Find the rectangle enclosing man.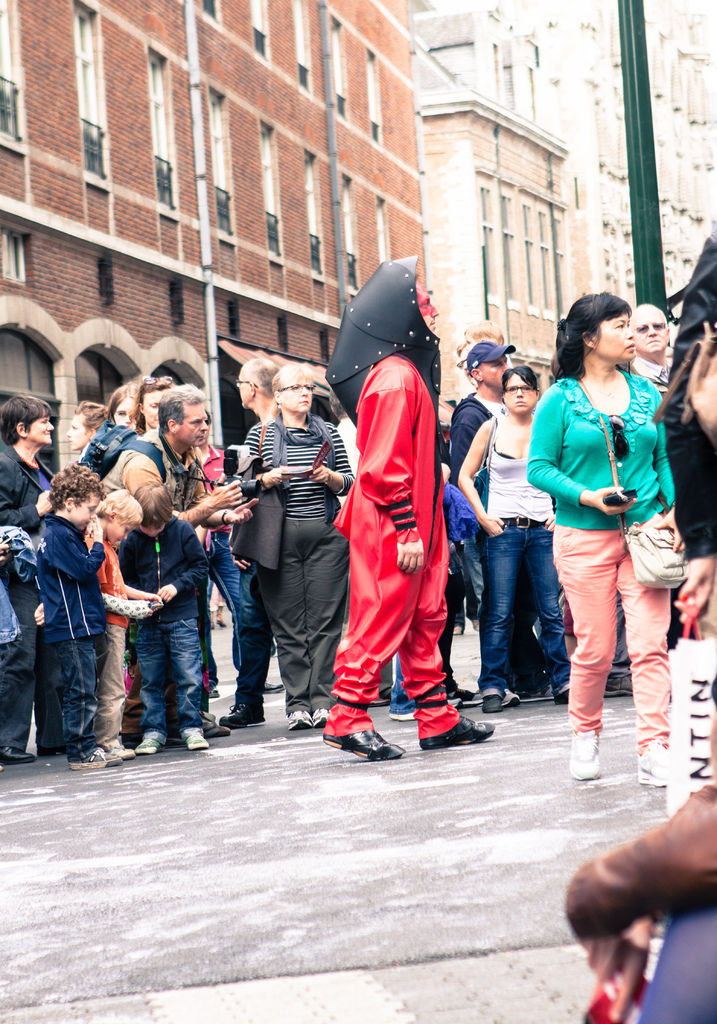
detection(632, 301, 680, 380).
